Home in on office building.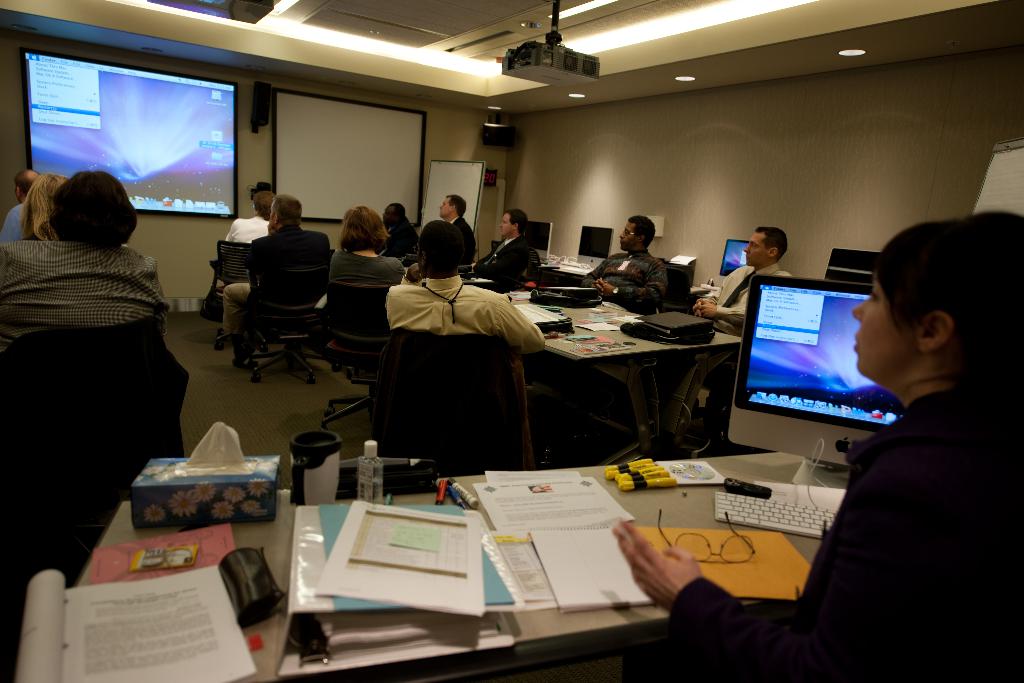
Homed in at bbox=(0, 0, 1022, 680).
